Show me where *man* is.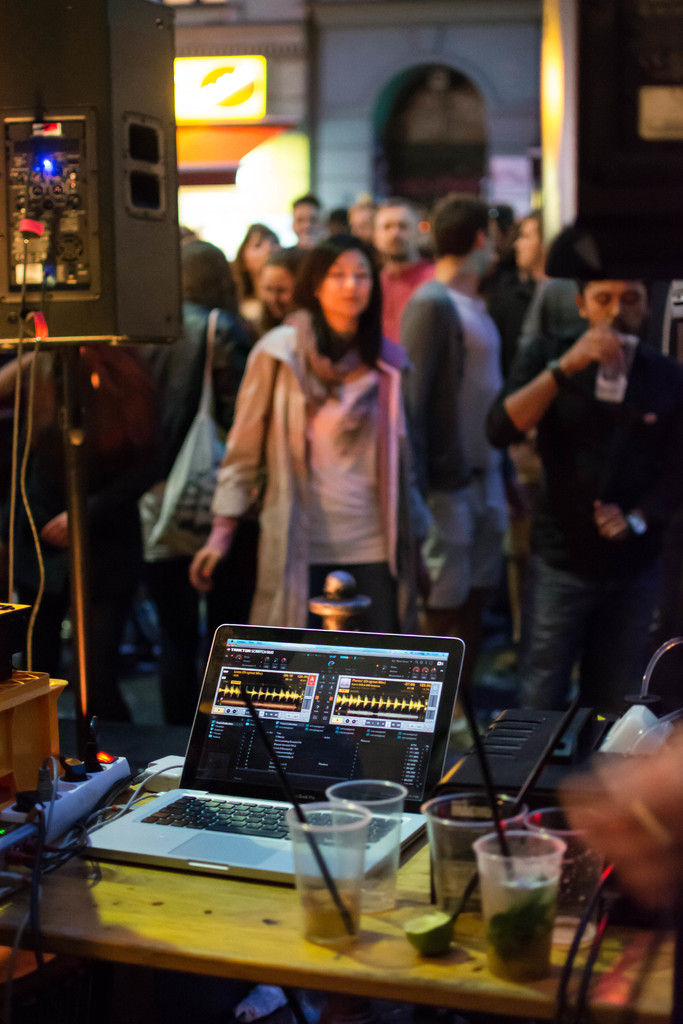
*man* is at [left=399, top=193, right=501, bottom=662].
